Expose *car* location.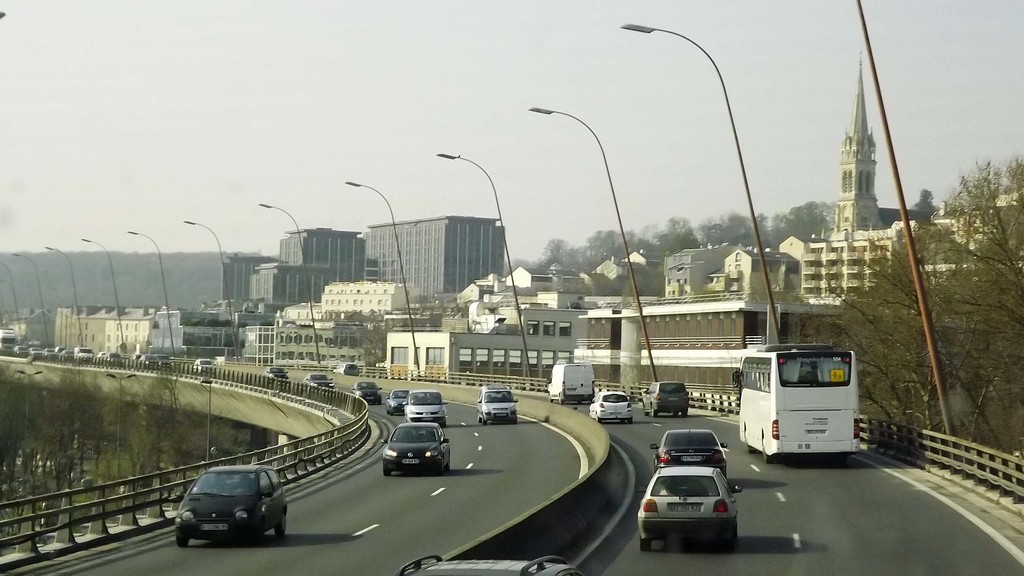
Exposed at [402, 390, 448, 427].
